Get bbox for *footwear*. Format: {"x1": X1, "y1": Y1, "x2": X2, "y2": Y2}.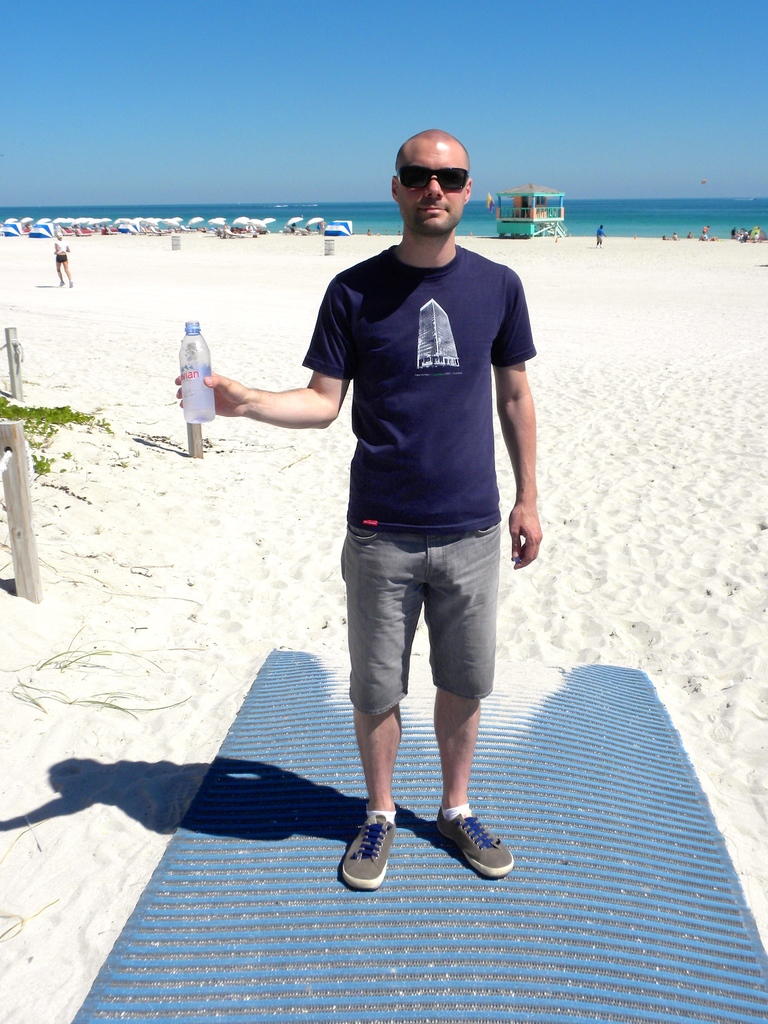
{"x1": 437, "y1": 811, "x2": 514, "y2": 874}.
